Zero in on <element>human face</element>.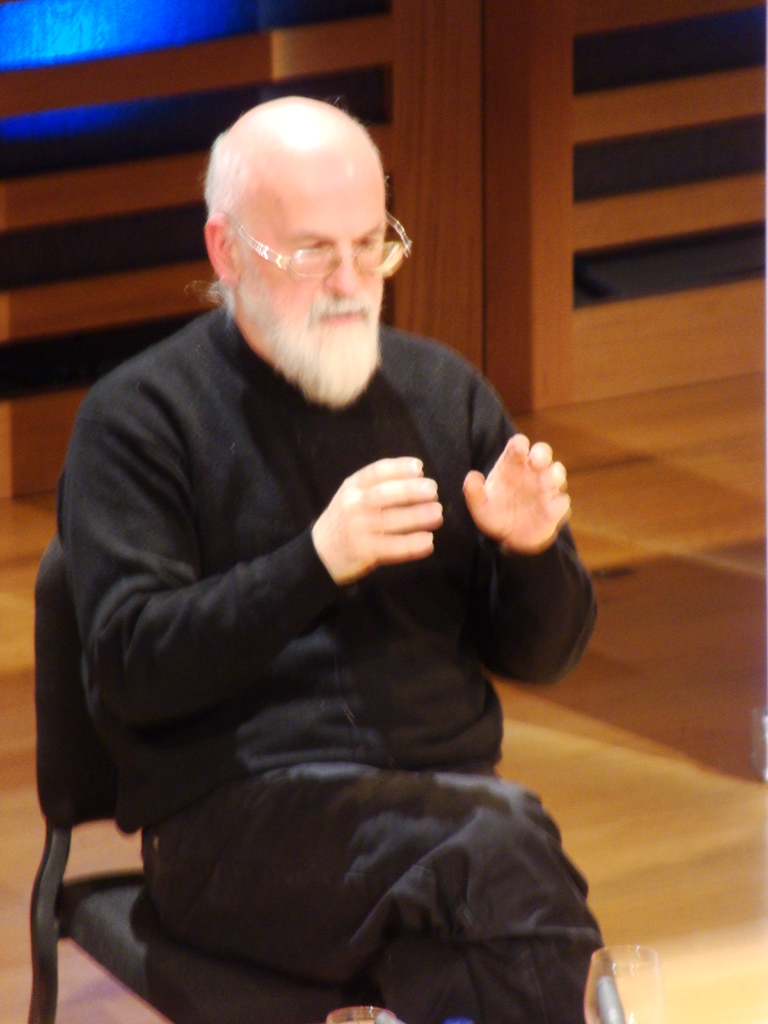
Zeroed in: rect(228, 140, 387, 382).
